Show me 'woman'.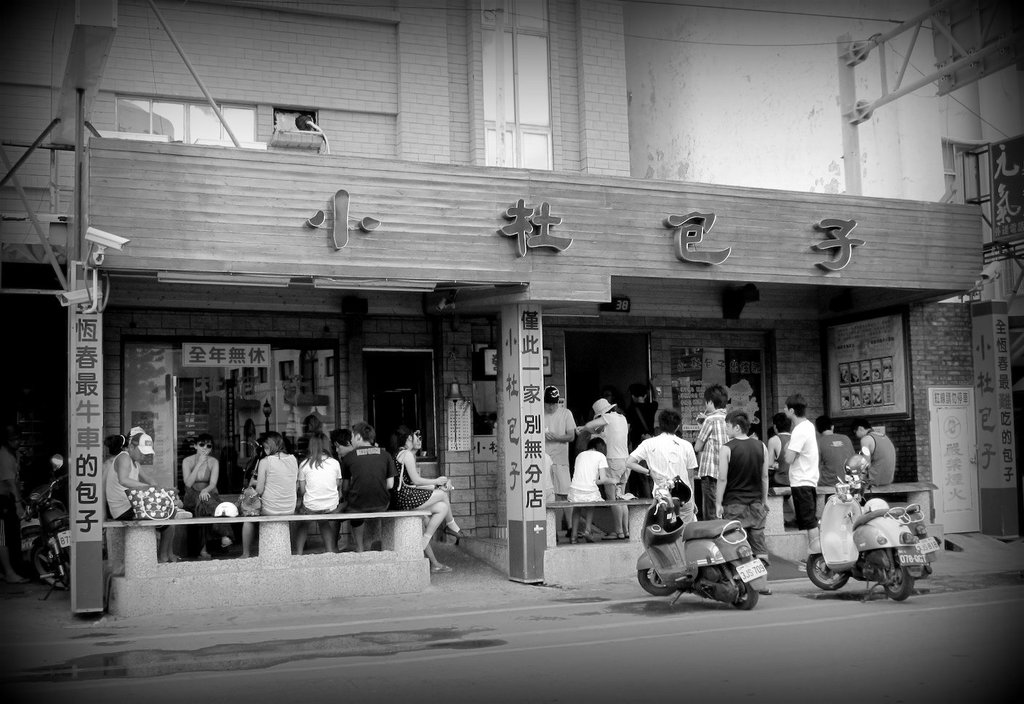
'woman' is here: x1=183, y1=436, x2=219, y2=561.
